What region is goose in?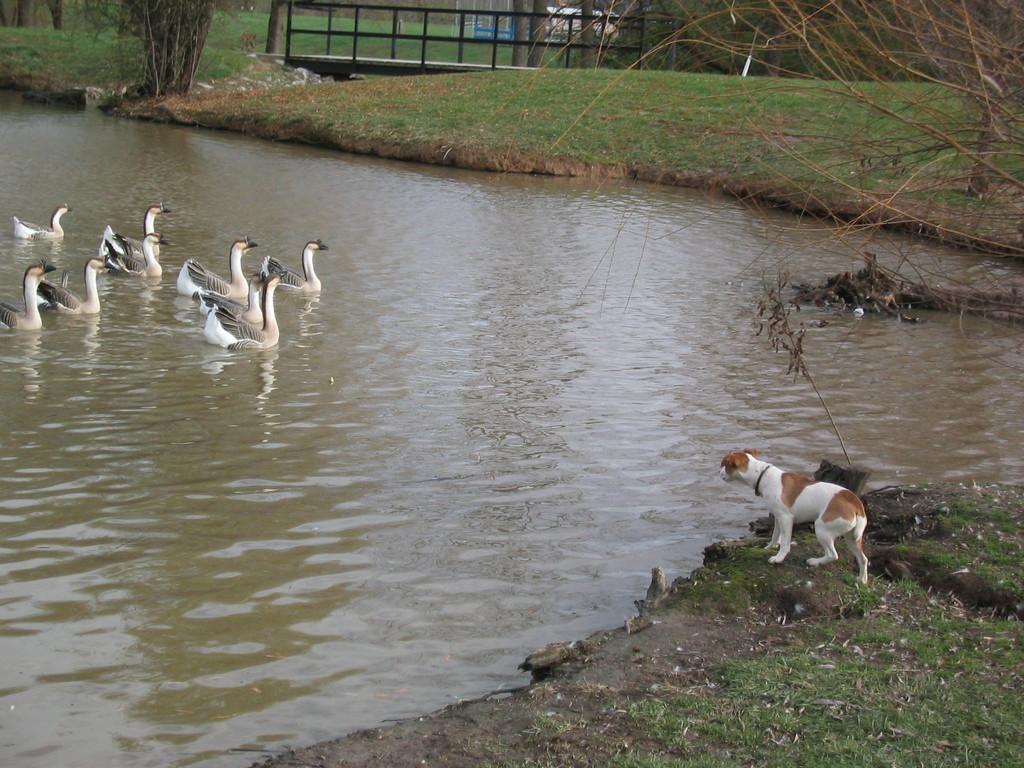
[left=257, top=239, right=329, bottom=295].
